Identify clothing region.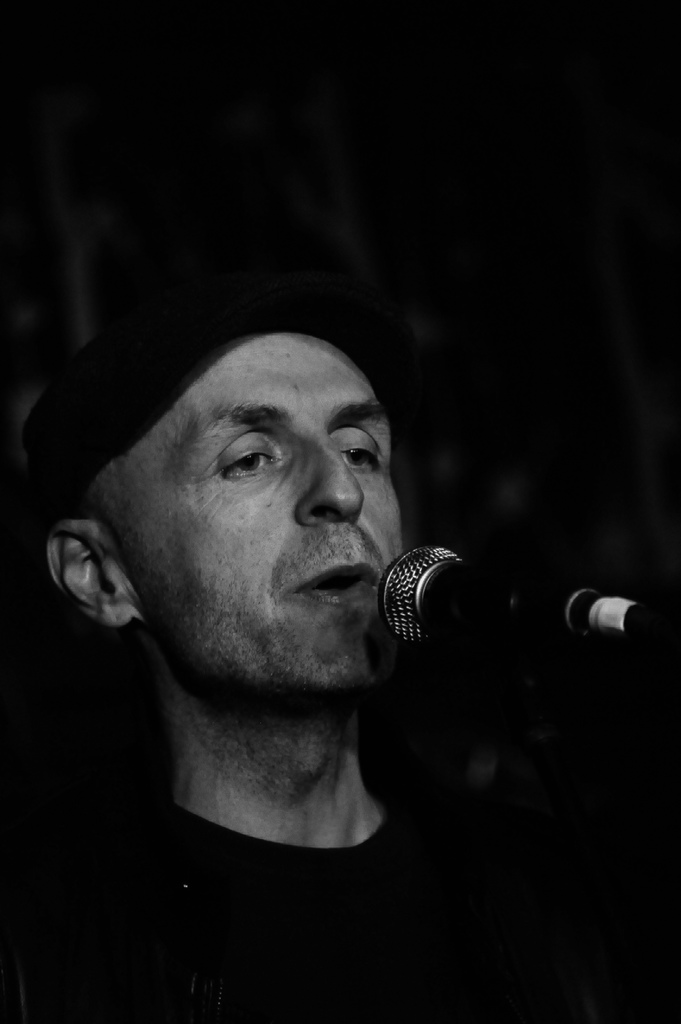
Region: left=0, top=679, right=547, bottom=1023.
